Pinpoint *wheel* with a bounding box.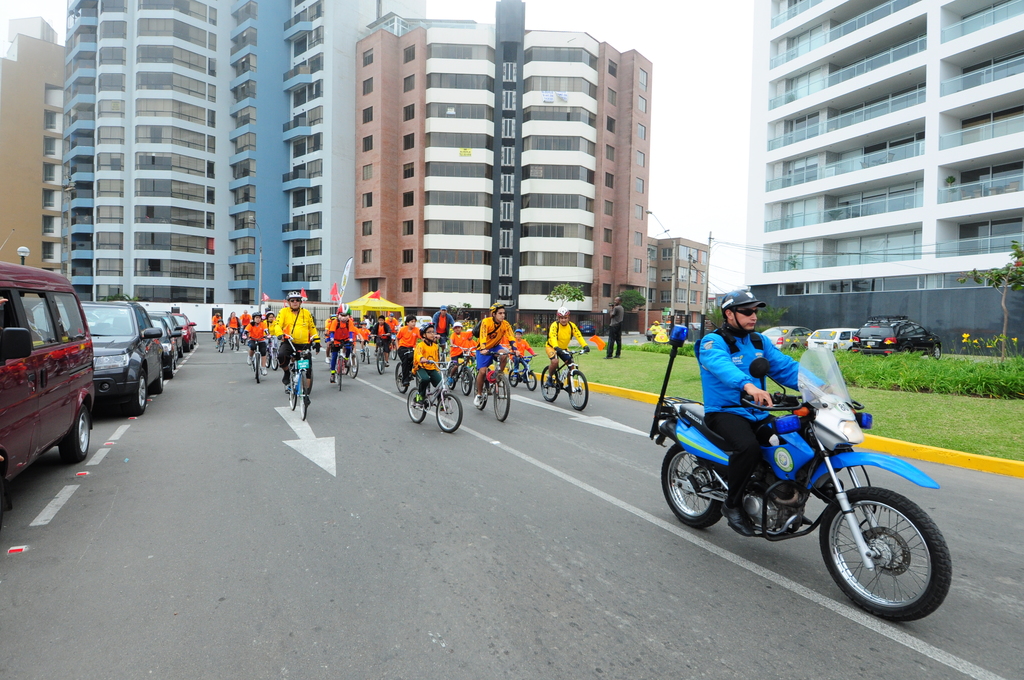
select_region(191, 339, 194, 348).
